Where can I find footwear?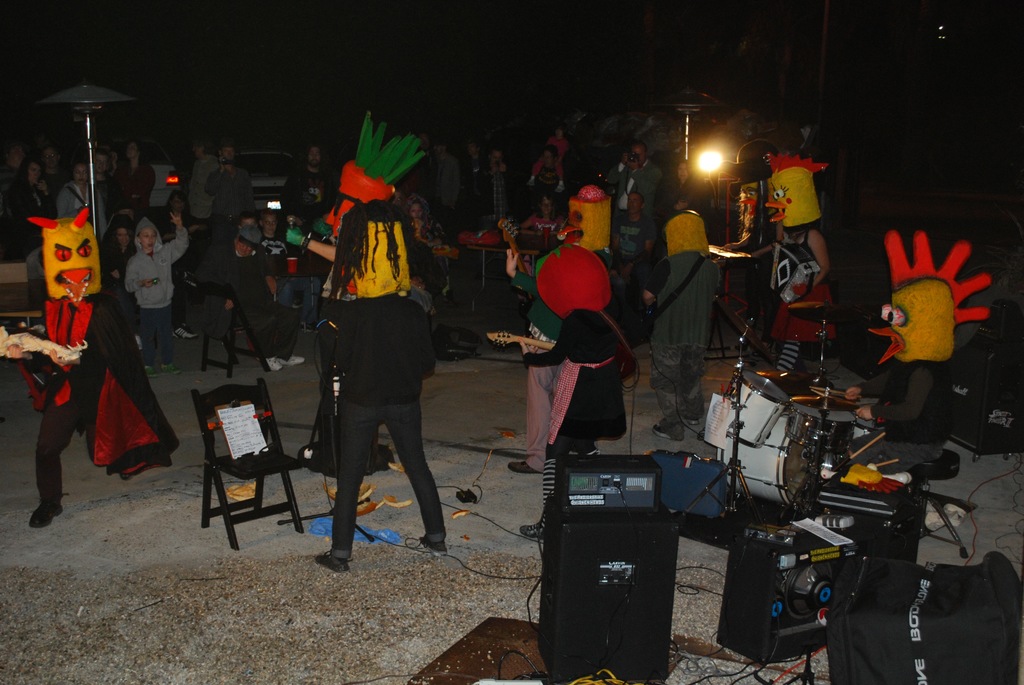
You can find it at 287 354 305 369.
